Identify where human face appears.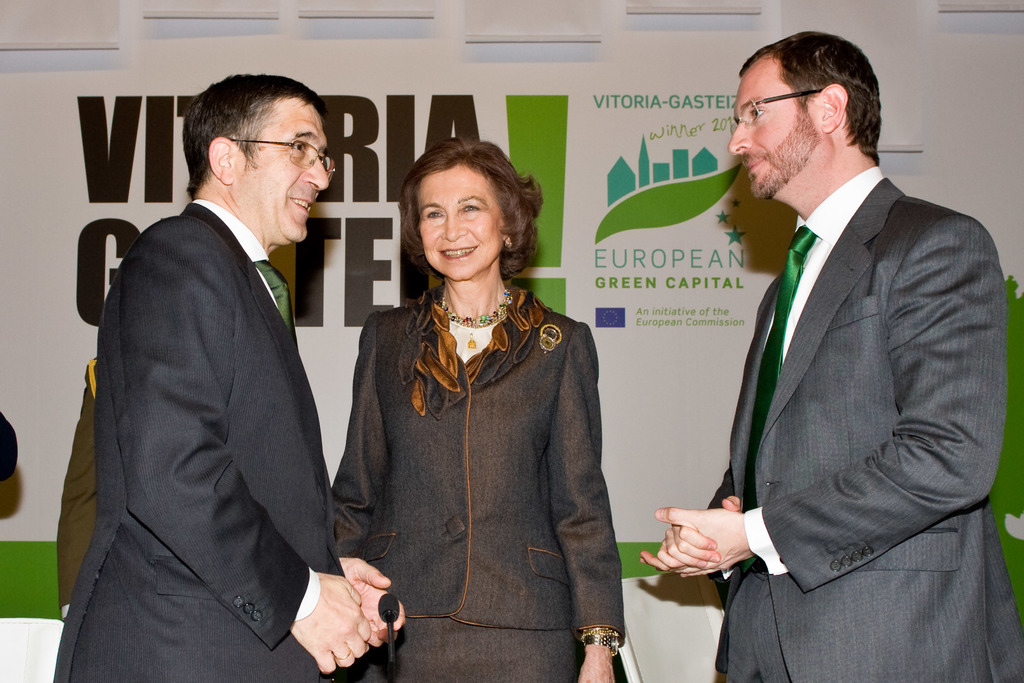
Appears at left=729, top=55, right=818, bottom=198.
